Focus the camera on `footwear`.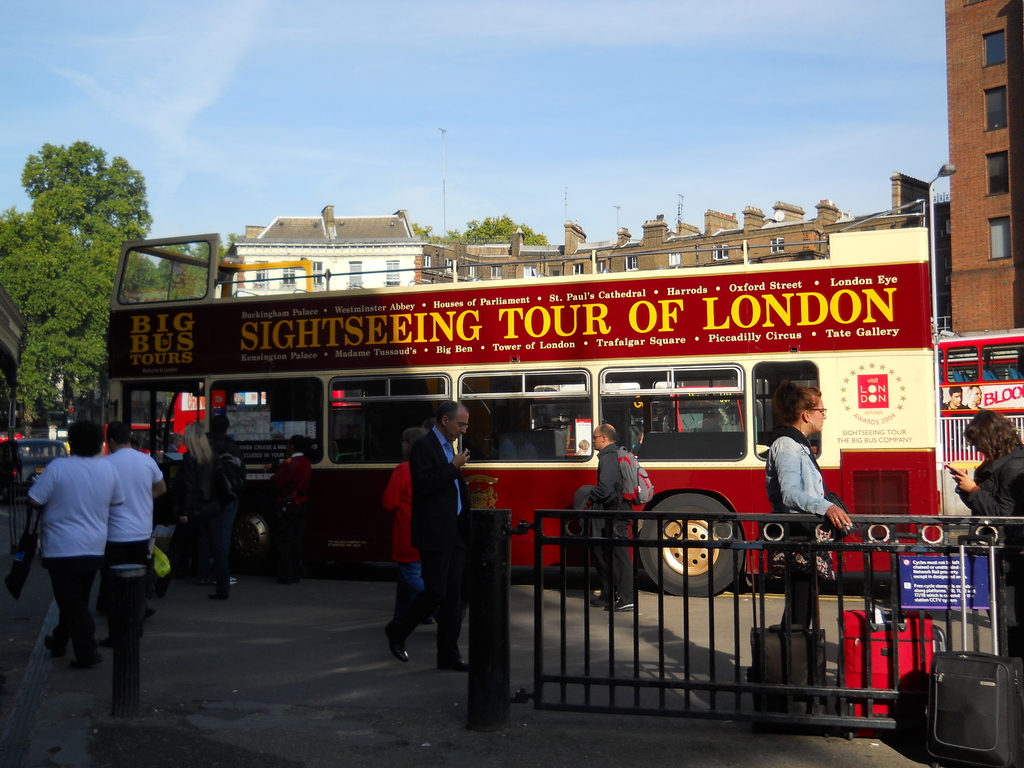
Focus region: 609,593,650,613.
